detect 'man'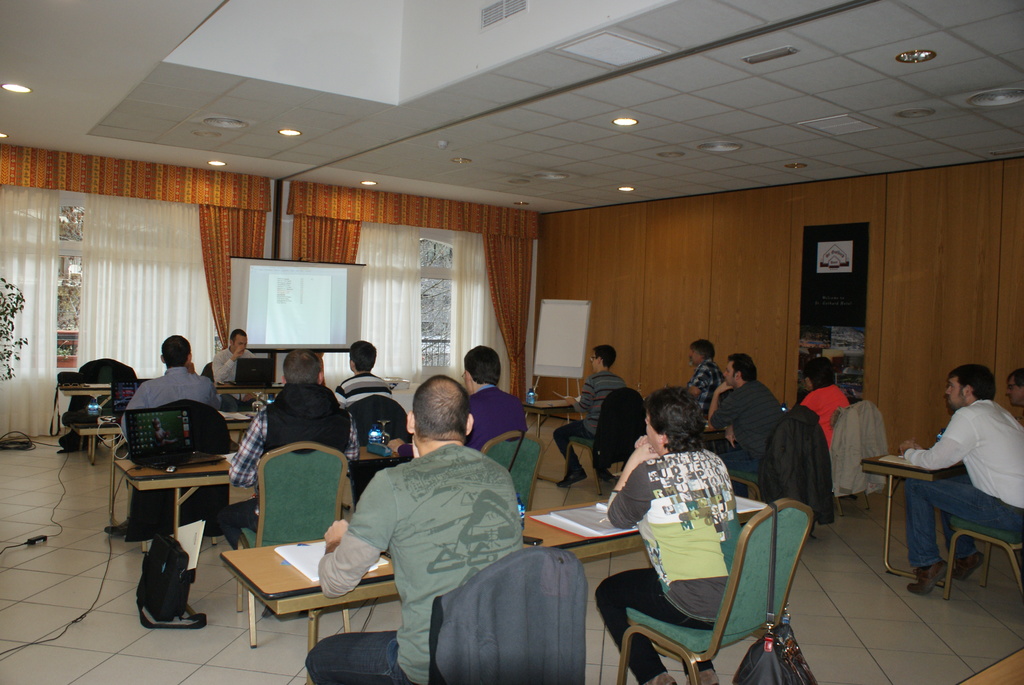
rect(327, 373, 541, 665)
